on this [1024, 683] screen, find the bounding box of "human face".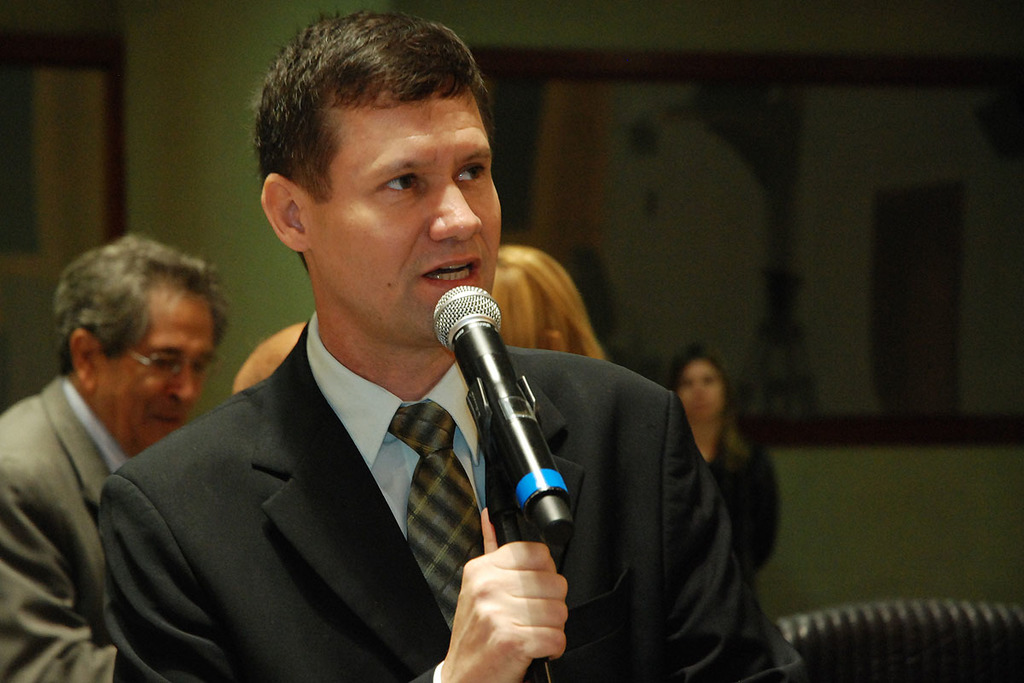
Bounding box: (x1=305, y1=84, x2=499, y2=347).
